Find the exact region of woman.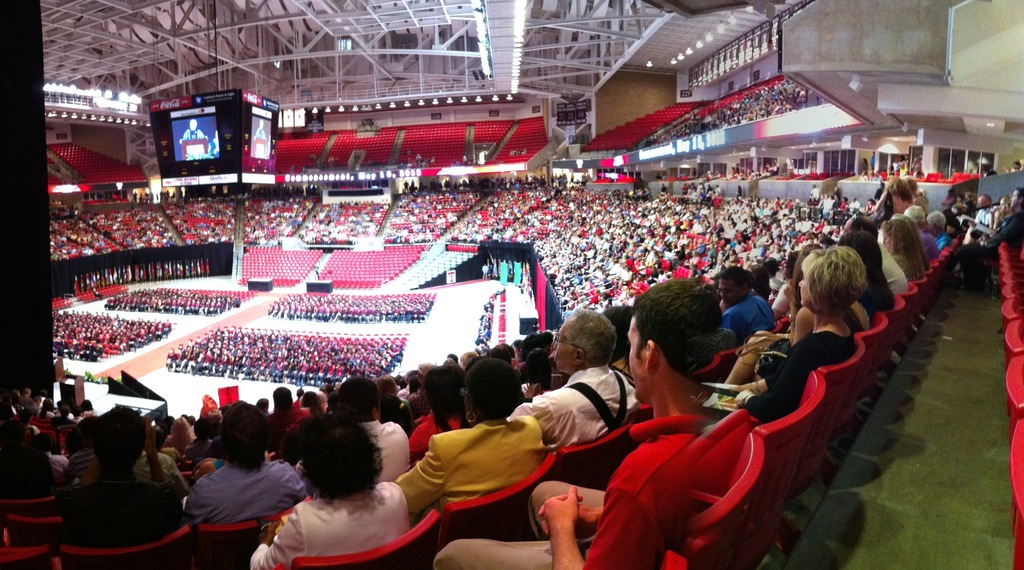
Exact region: 393, 360, 542, 519.
